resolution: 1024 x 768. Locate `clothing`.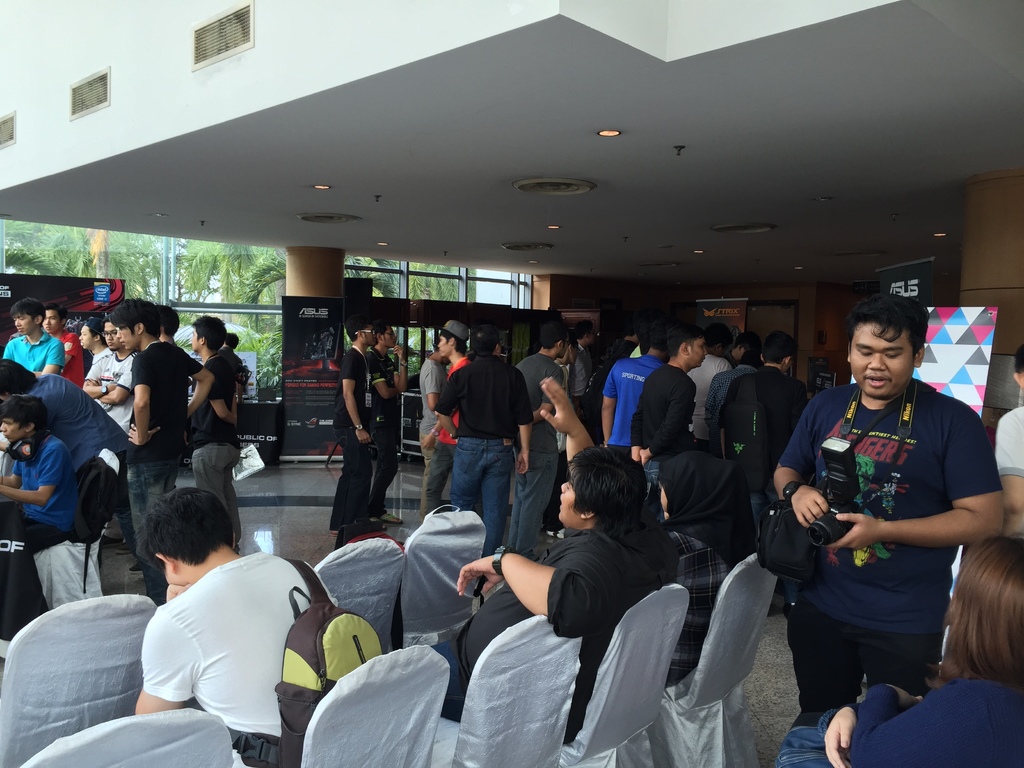
<region>662, 525, 732, 693</region>.
